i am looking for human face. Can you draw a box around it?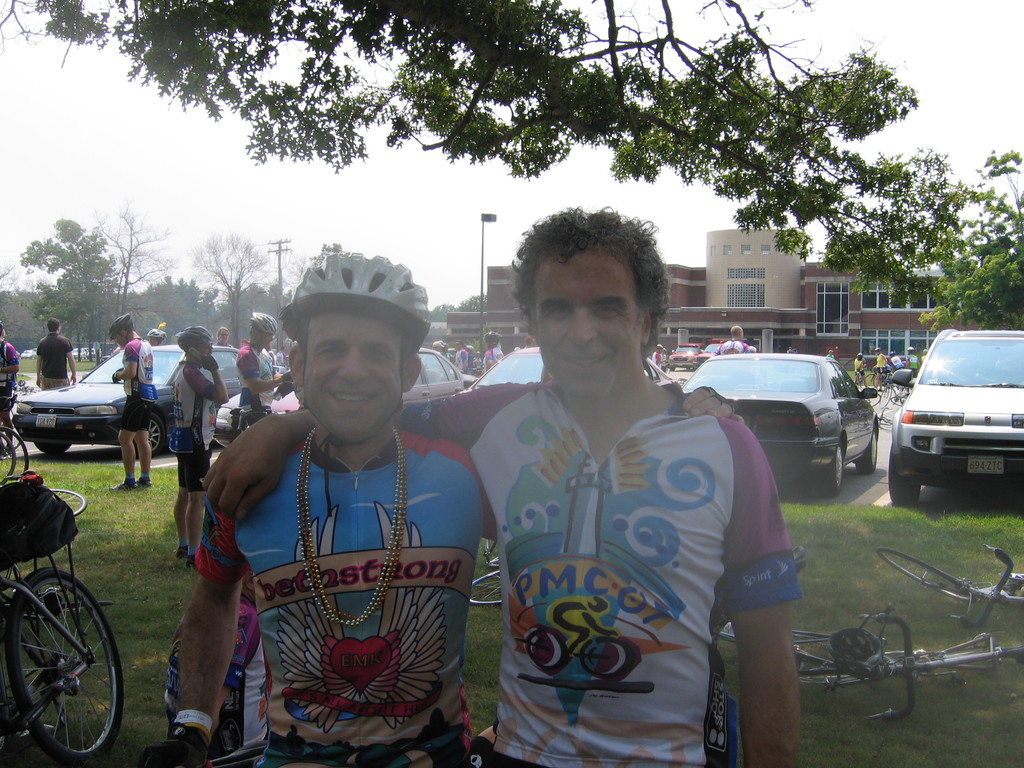
Sure, the bounding box is [298,315,401,442].
